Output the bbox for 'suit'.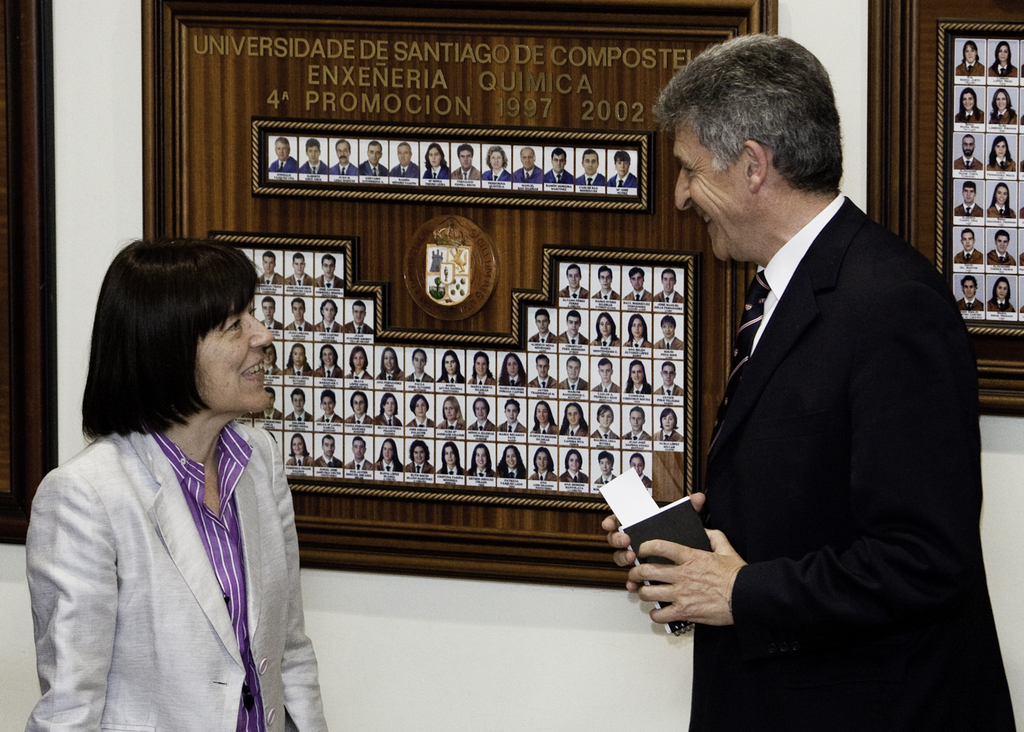
435,416,465,430.
